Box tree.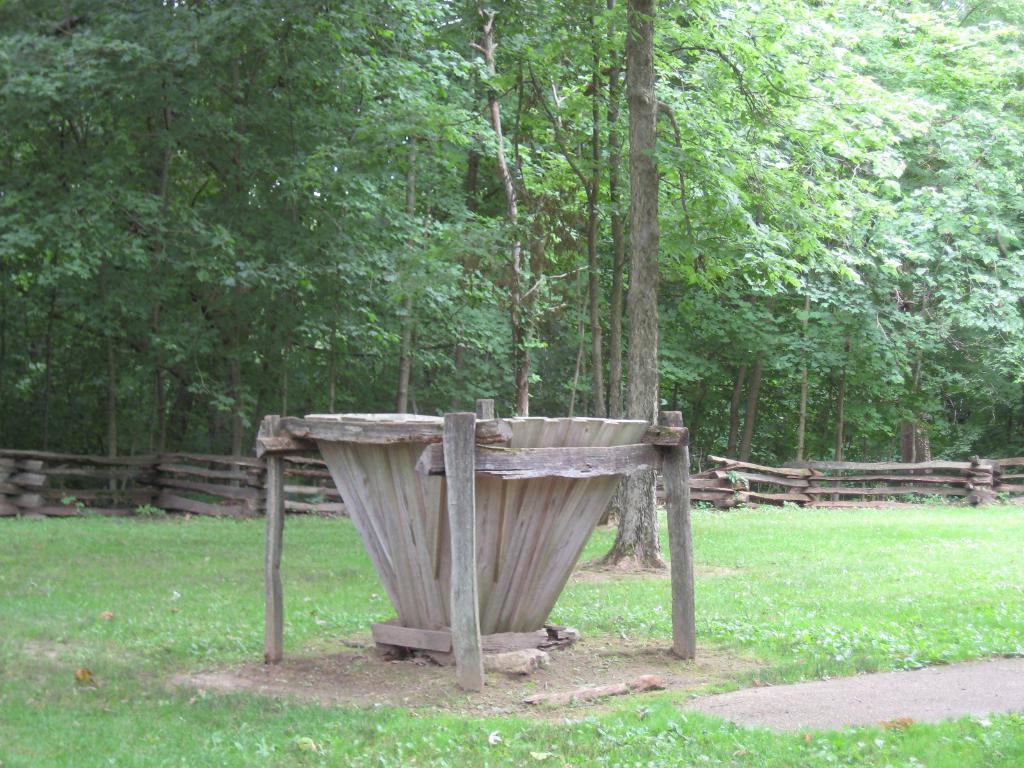
{"x1": 524, "y1": 0, "x2": 808, "y2": 423}.
